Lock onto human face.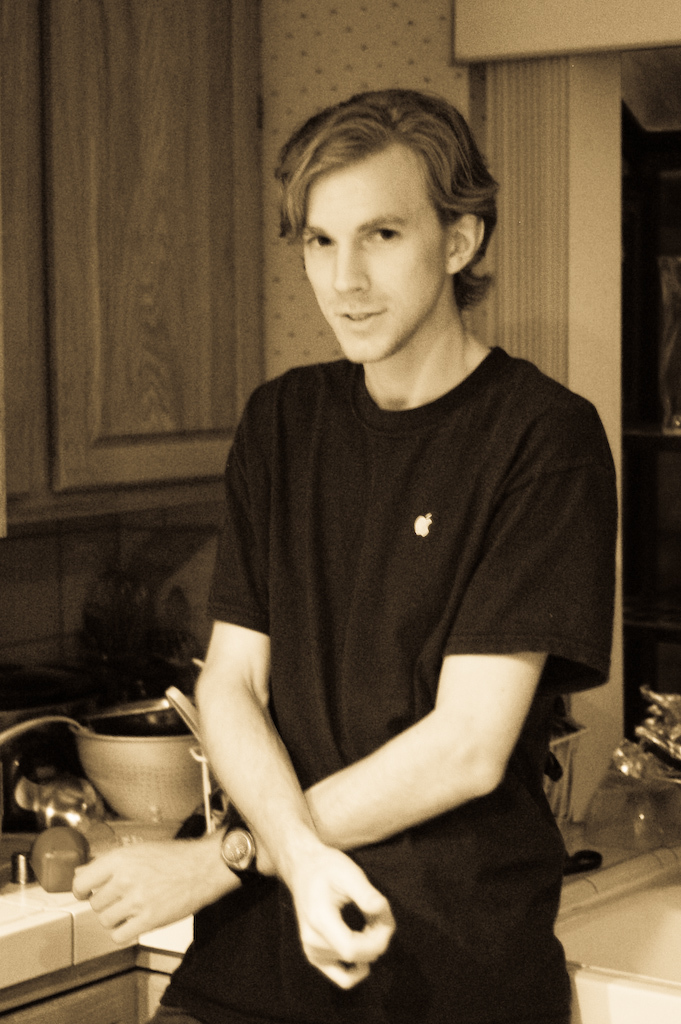
Locked: pyautogui.locateOnScreen(291, 143, 448, 375).
